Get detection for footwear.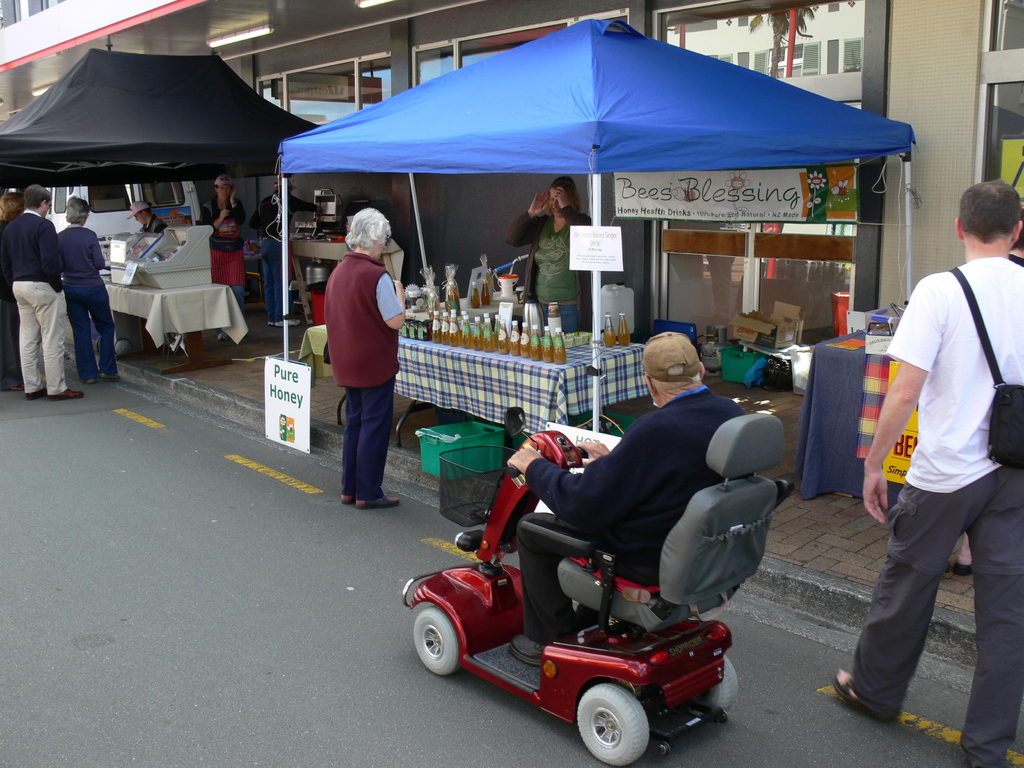
Detection: (left=506, top=630, right=561, bottom=666).
